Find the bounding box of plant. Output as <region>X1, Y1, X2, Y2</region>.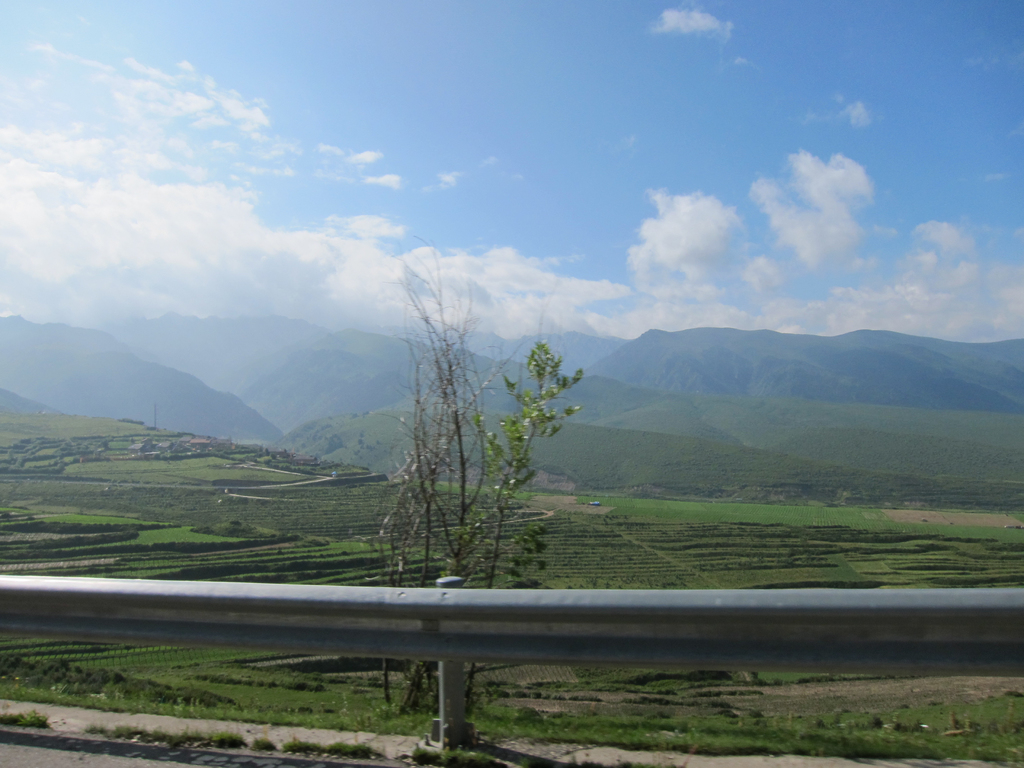
<region>435, 754, 495, 767</region>.
